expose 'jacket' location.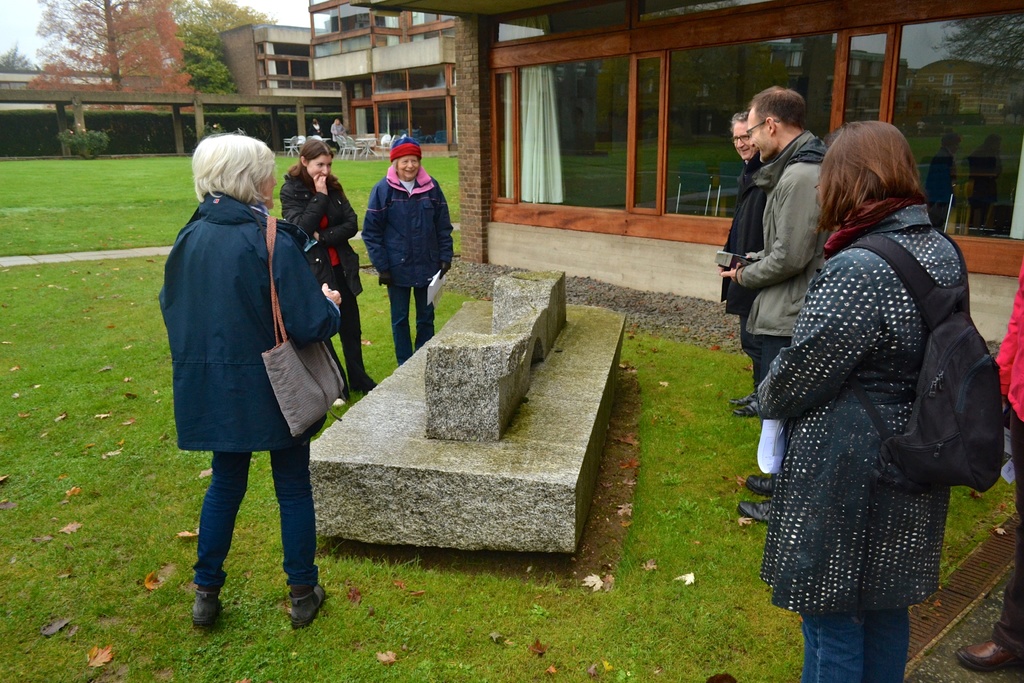
Exposed at (159, 154, 337, 443).
